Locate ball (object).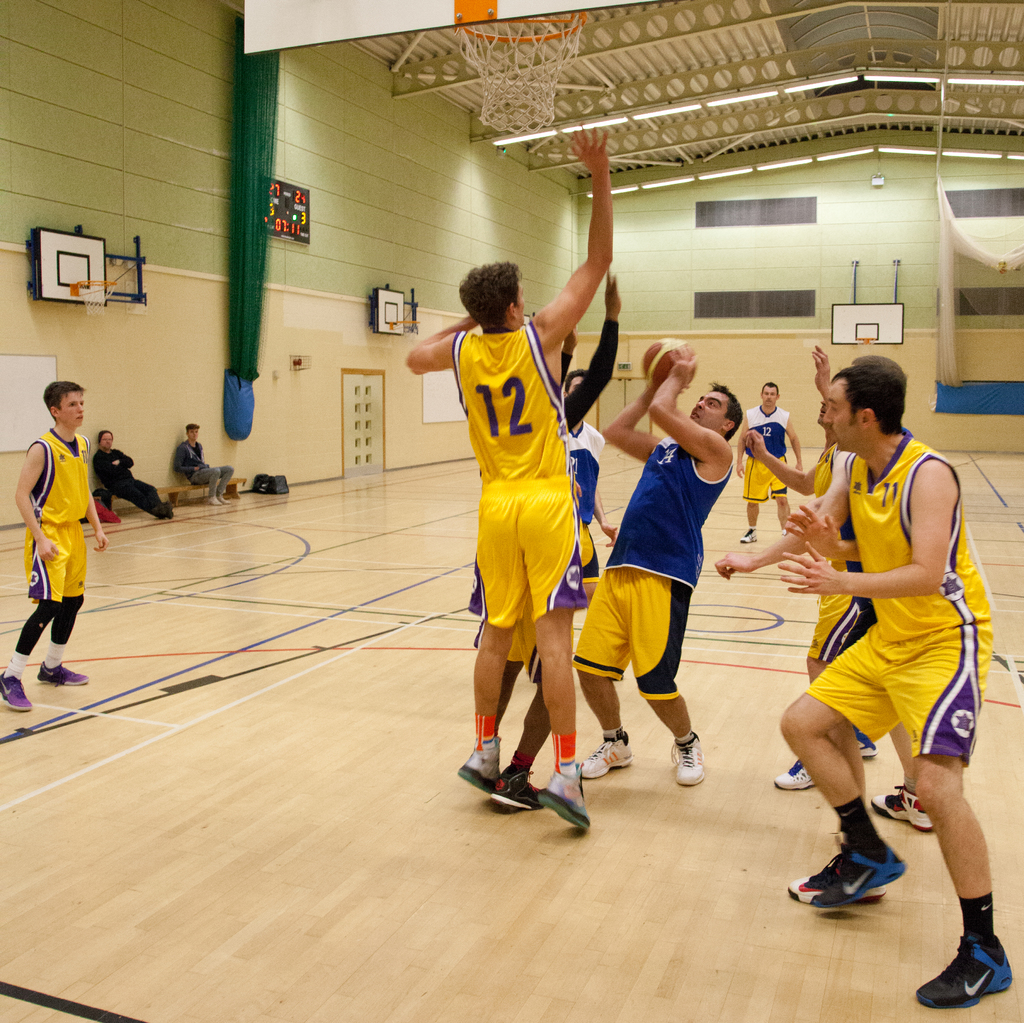
Bounding box: (645,337,696,393).
